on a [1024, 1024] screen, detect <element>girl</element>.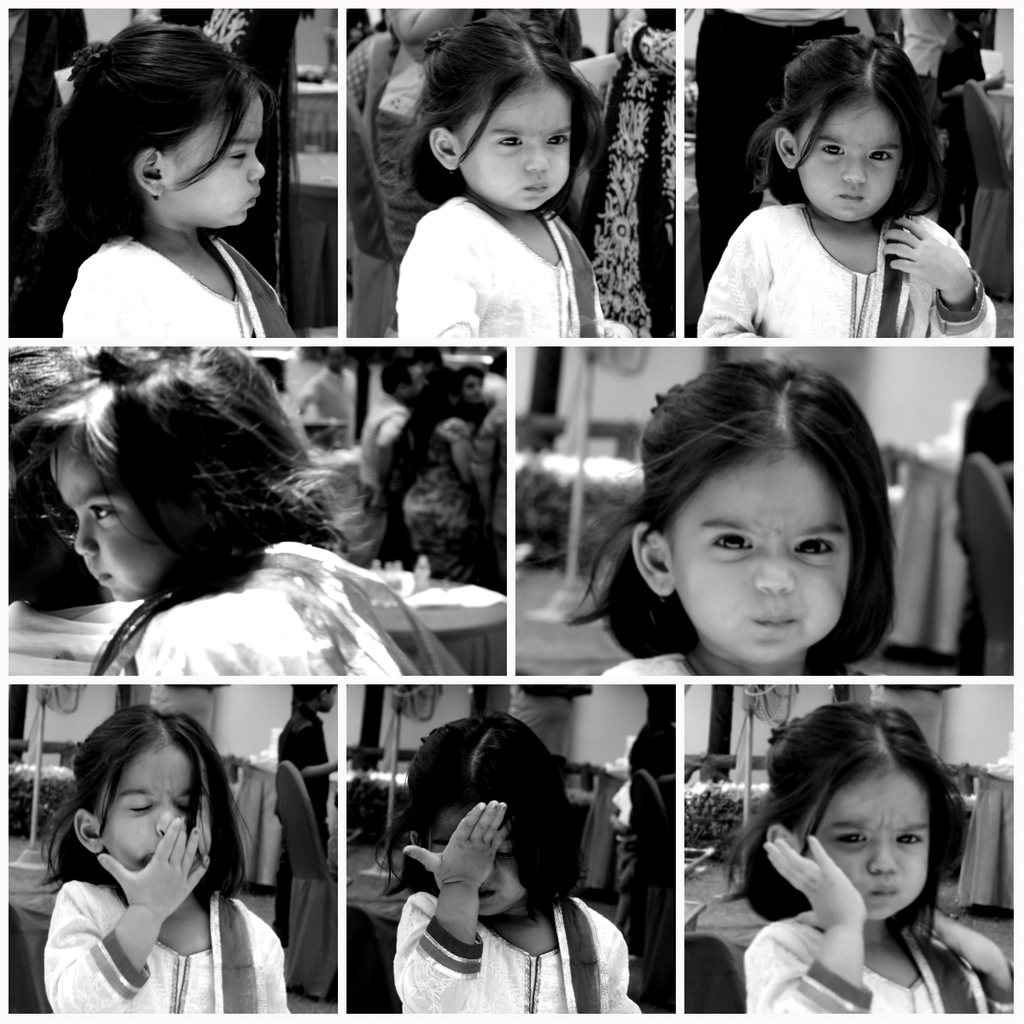
(21, 15, 300, 342).
